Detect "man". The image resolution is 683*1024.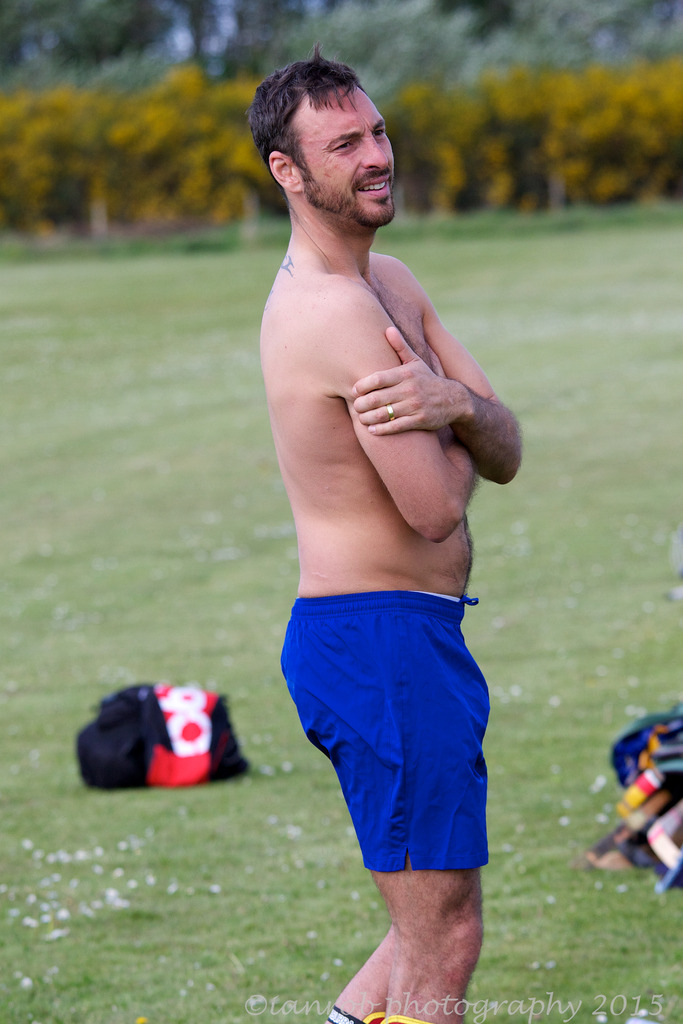
224/40/525/985.
